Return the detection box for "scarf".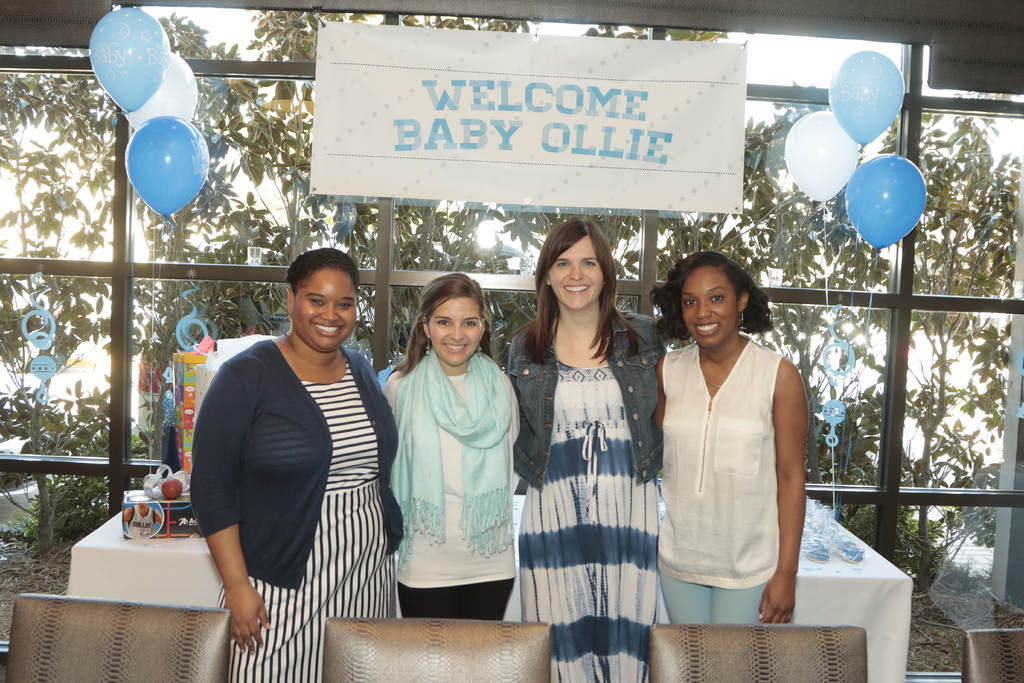
x1=383, y1=350, x2=516, y2=559.
